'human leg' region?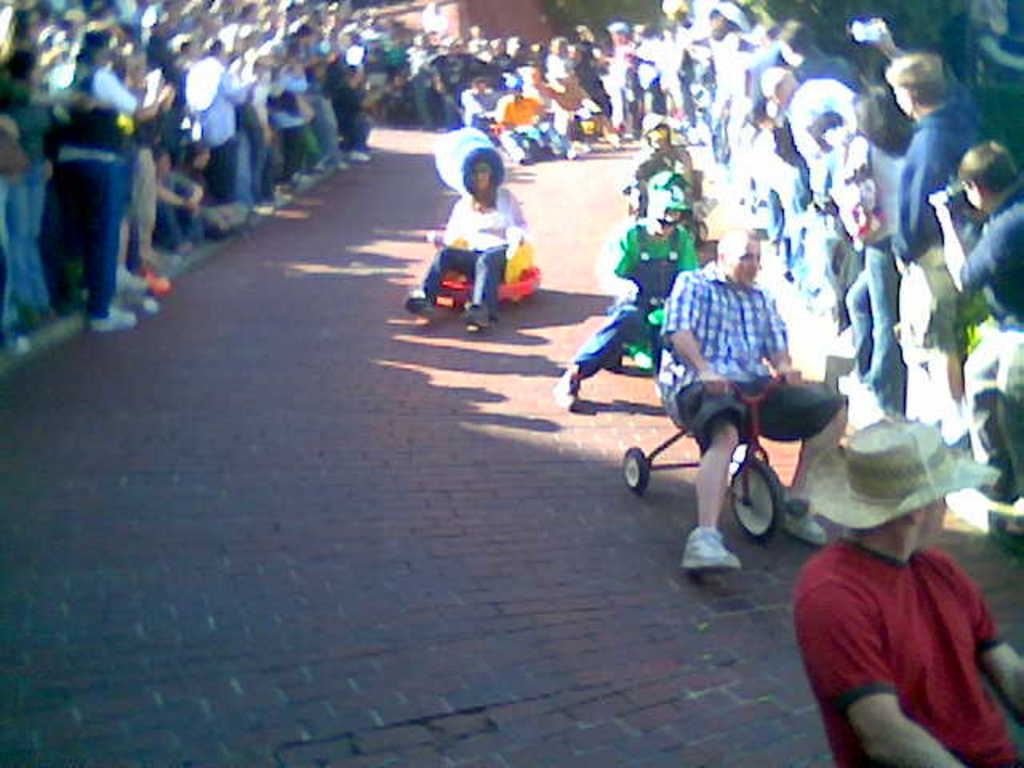
(x1=405, y1=243, x2=462, y2=317)
